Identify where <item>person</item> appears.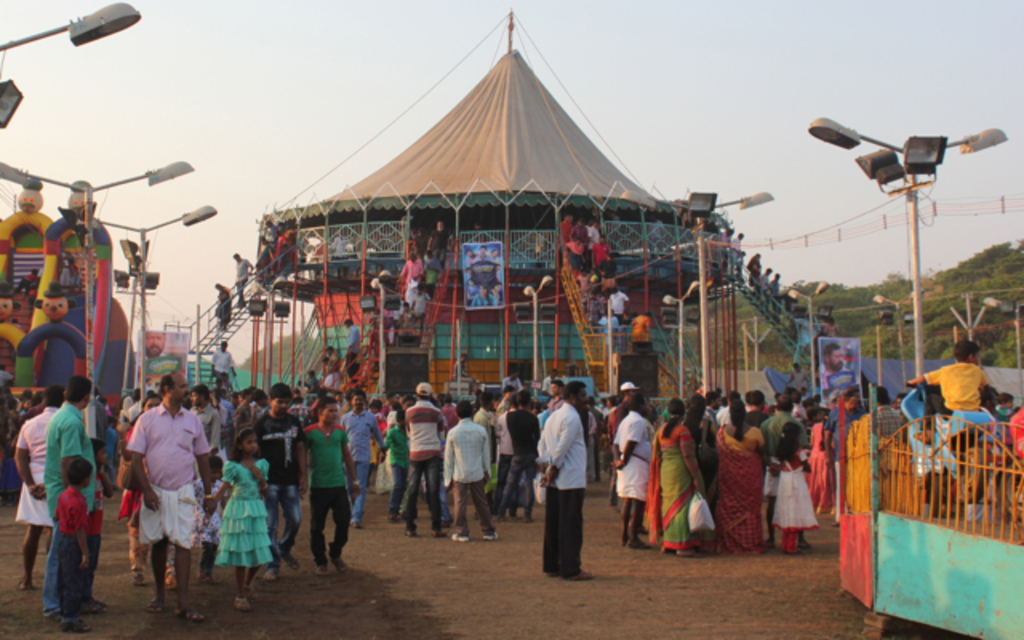
Appears at select_region(744, 251, 760, 286).
